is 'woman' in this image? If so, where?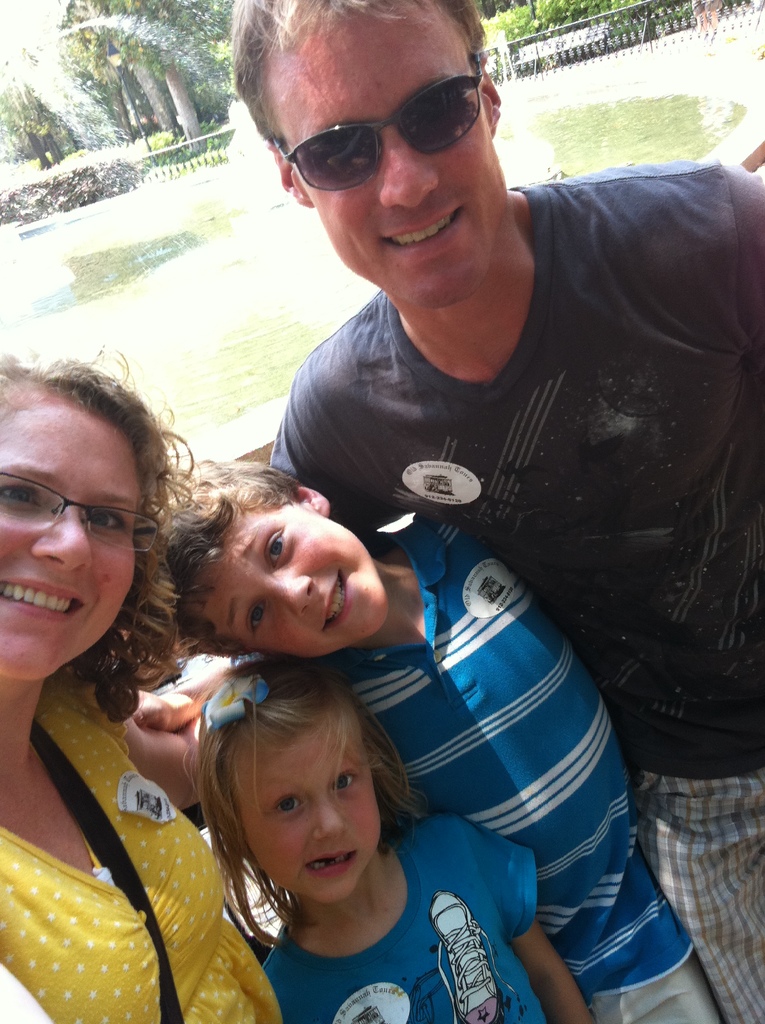
Yes, at bbox=(0, 358, 236, 947).
